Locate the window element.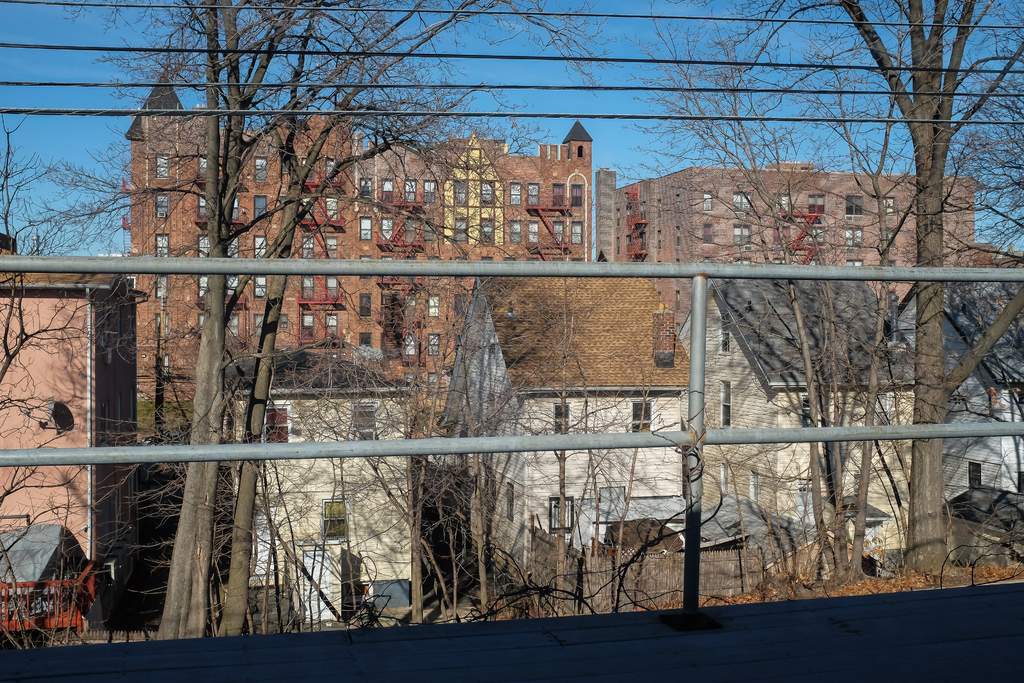
Element bbox: select_region(300, 277, 314, 299).
